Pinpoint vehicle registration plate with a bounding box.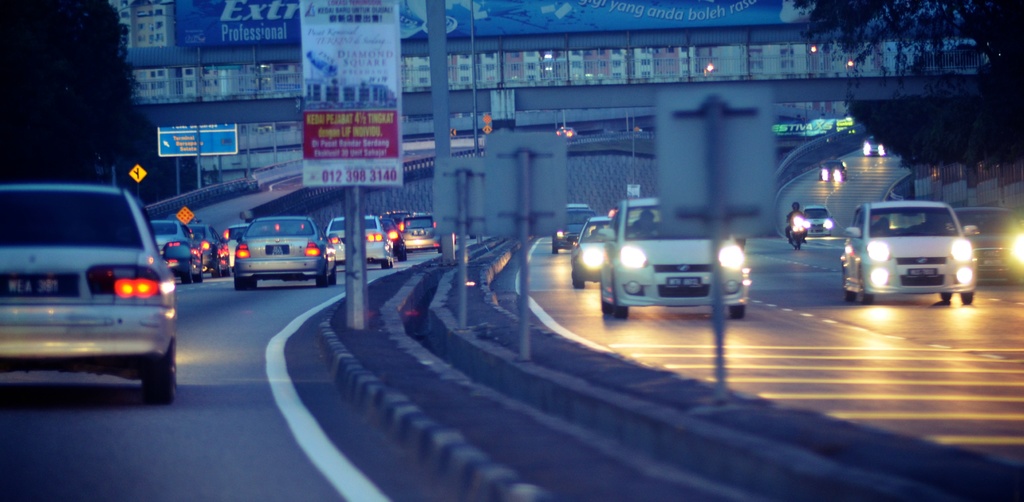
box=[667, 278, 701, 288].
